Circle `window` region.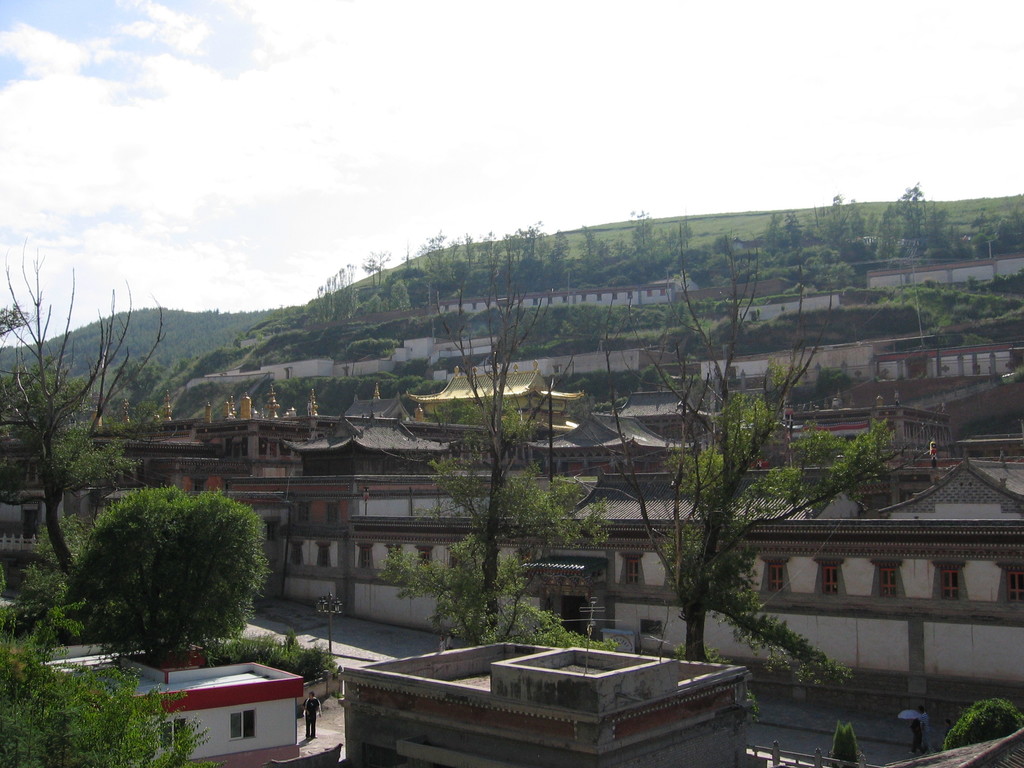
Region: box=[317, 543, 328, 566].
